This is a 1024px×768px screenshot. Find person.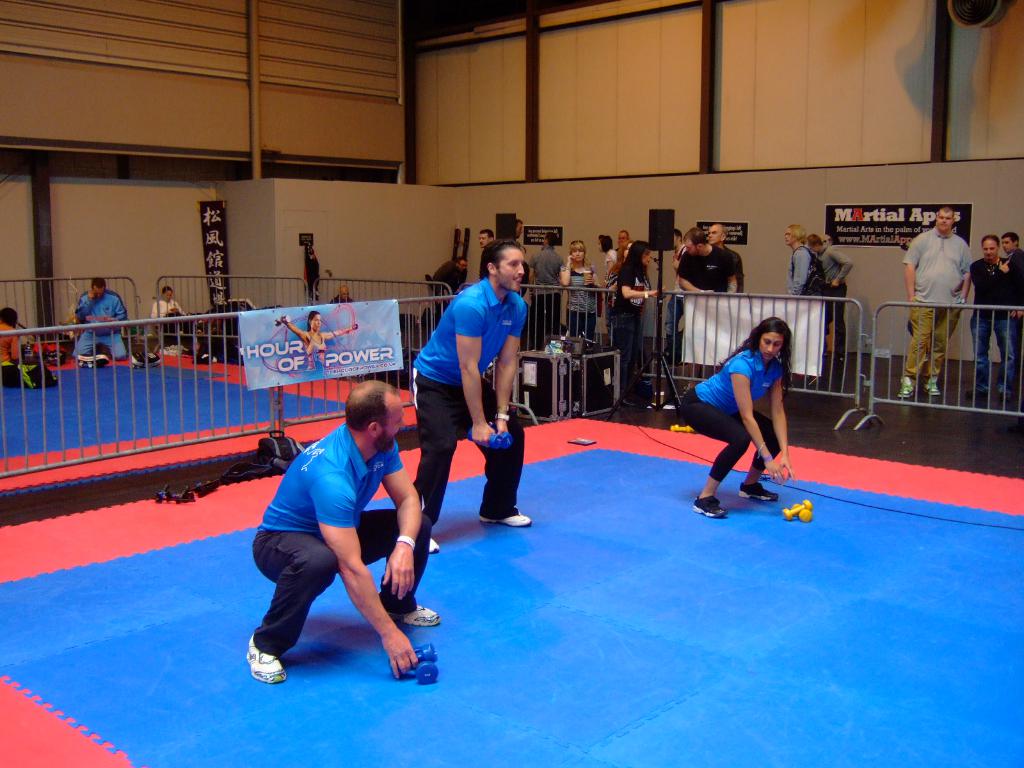
Bounding box: box(0, 307, 20, 383).
